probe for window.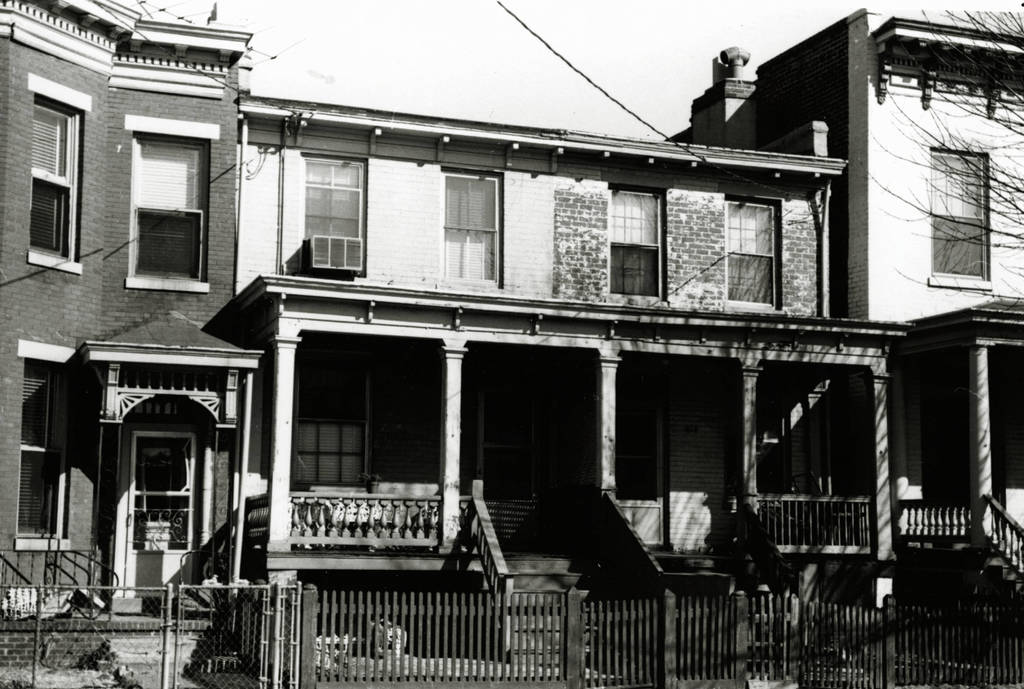
Probe result: BBox(443, 229, 495, 275).
